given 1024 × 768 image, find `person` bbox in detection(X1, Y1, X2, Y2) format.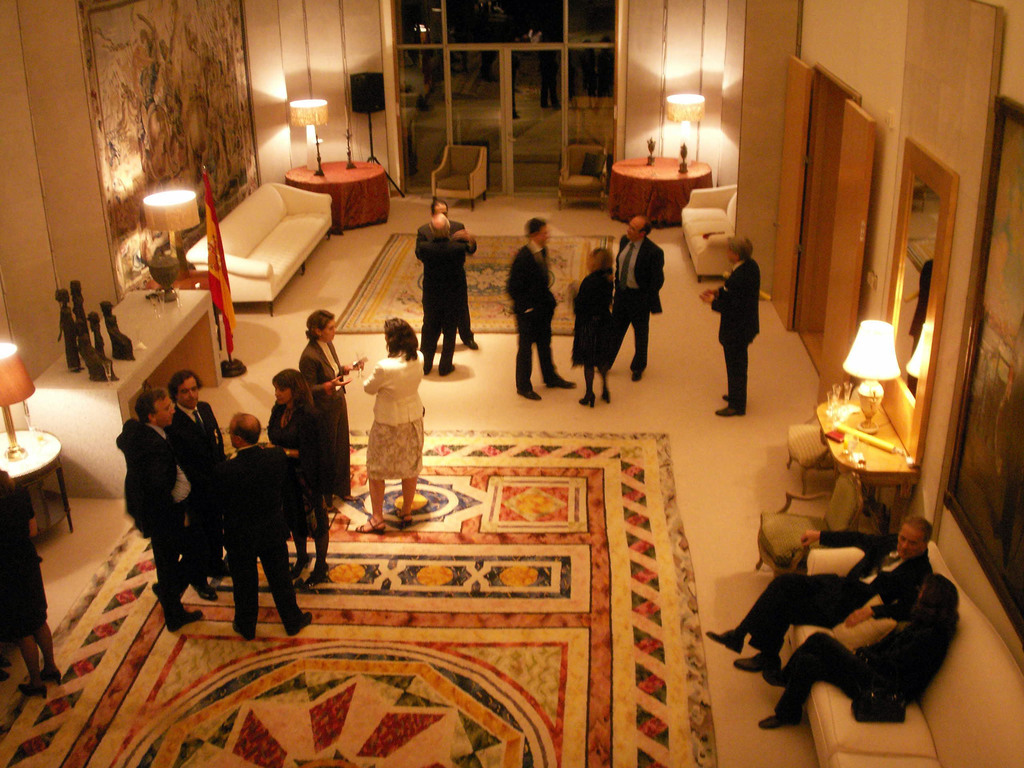
detection(115, 383, 196, 628).
